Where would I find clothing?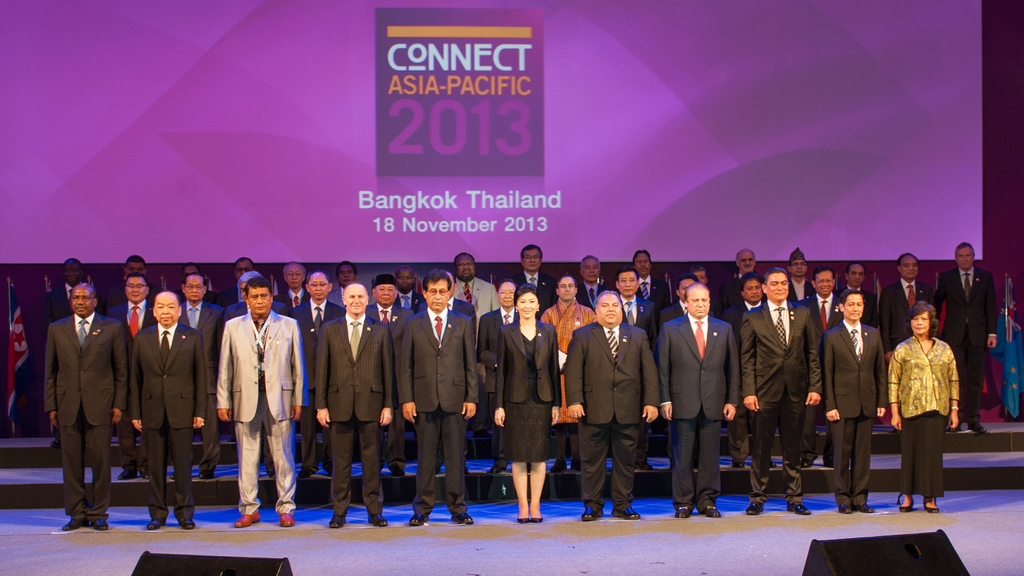
At (300, 296, 332, 500).
